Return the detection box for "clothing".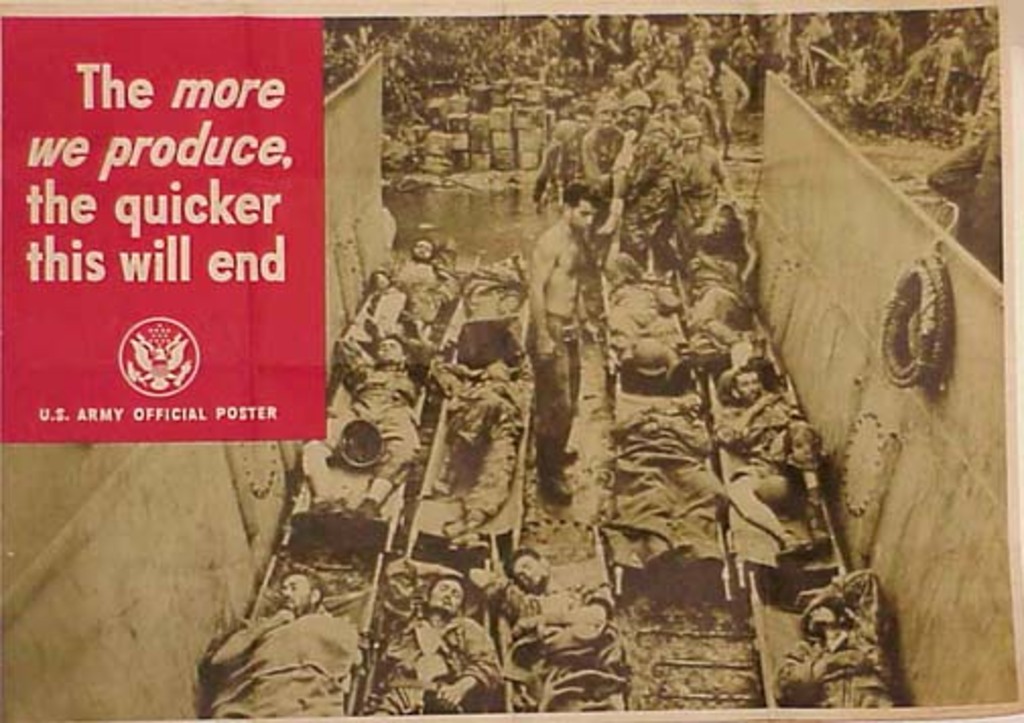
{"left": 433, "top": 366, "right": 518, "bottom": 526}.
